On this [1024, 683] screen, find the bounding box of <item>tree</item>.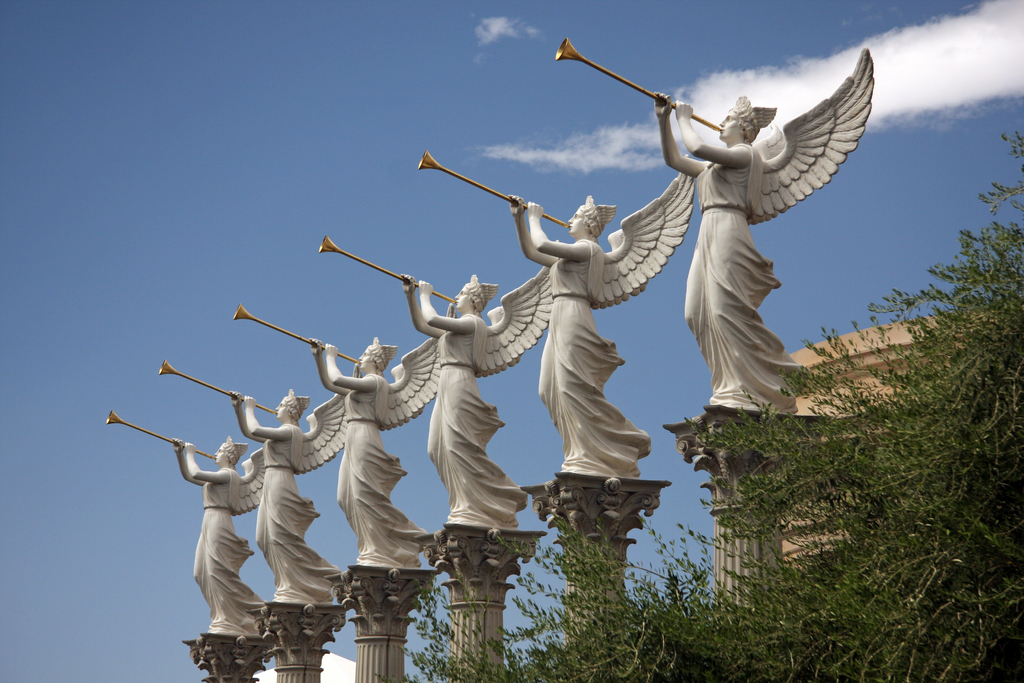
Bounding box: Rect(687, 129, 1021, 682).
